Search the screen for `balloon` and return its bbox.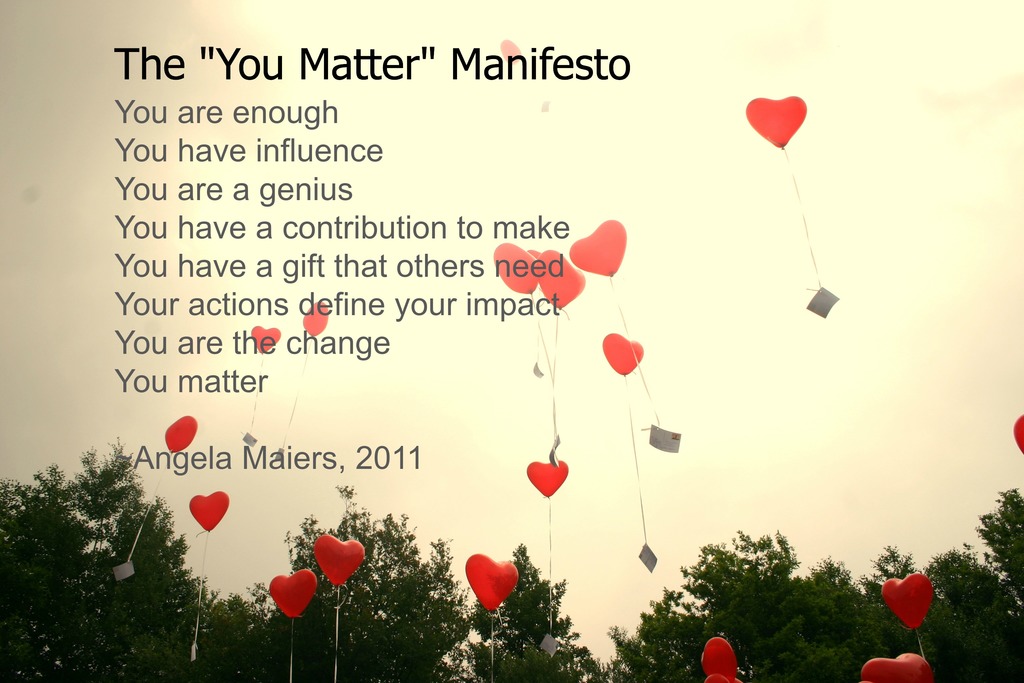
Found: select_region(494, 245, 535, 292).
